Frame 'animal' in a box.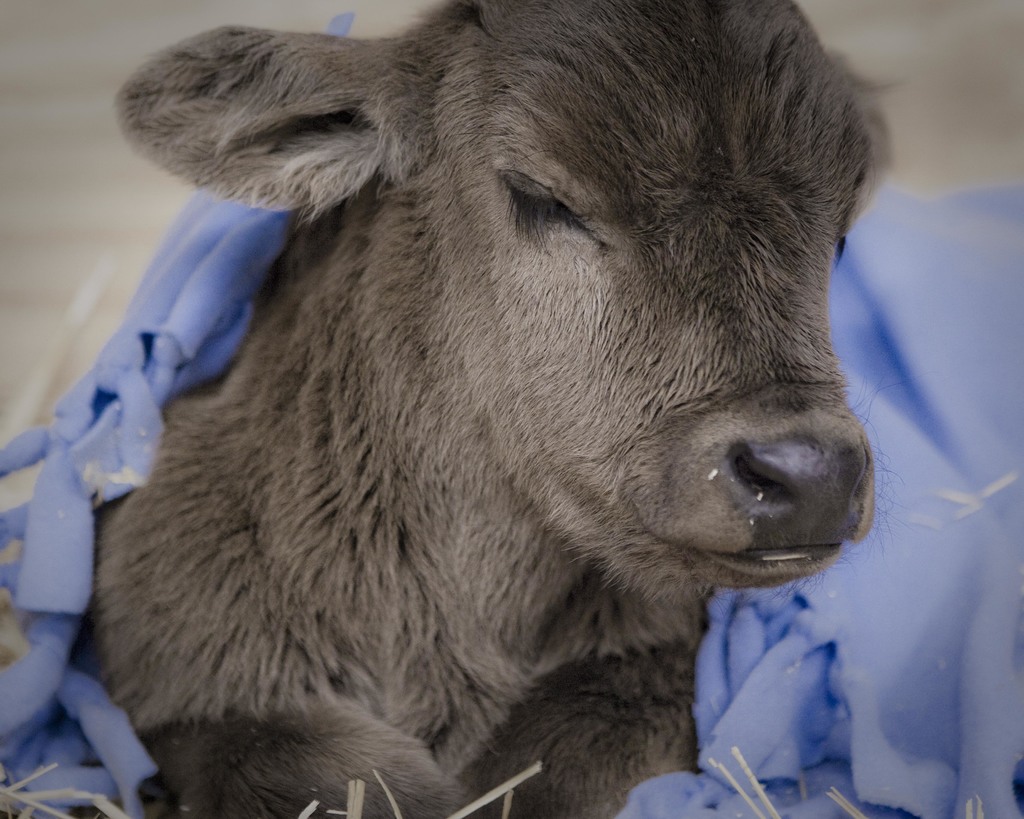
(52, 0, 897, 818).
